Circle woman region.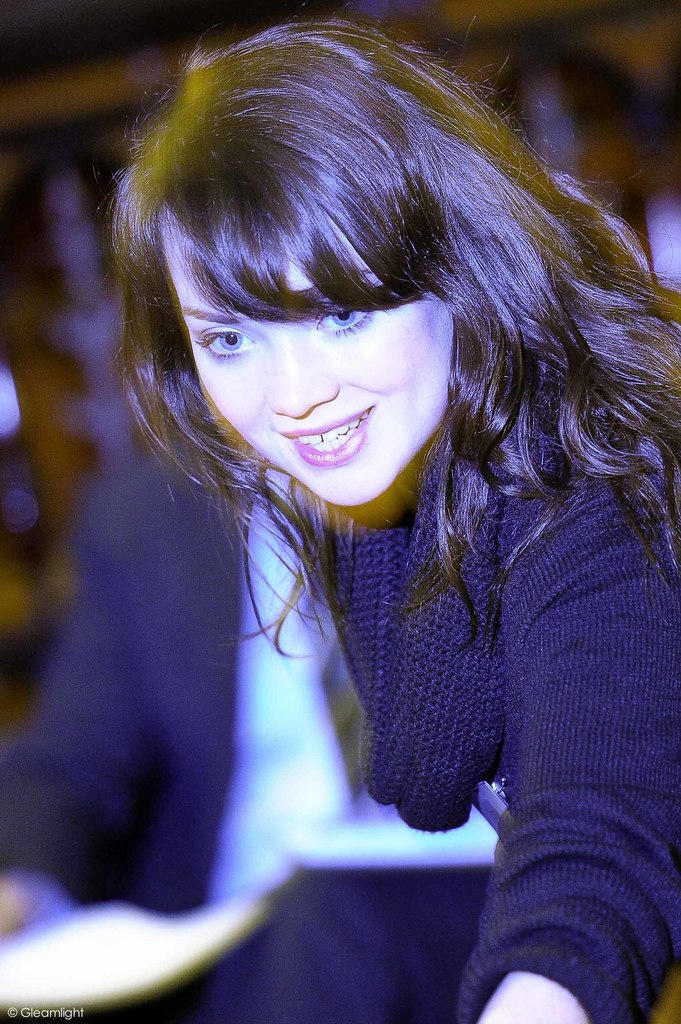
Region: left=20, top=38, right=653, bottom=938.
